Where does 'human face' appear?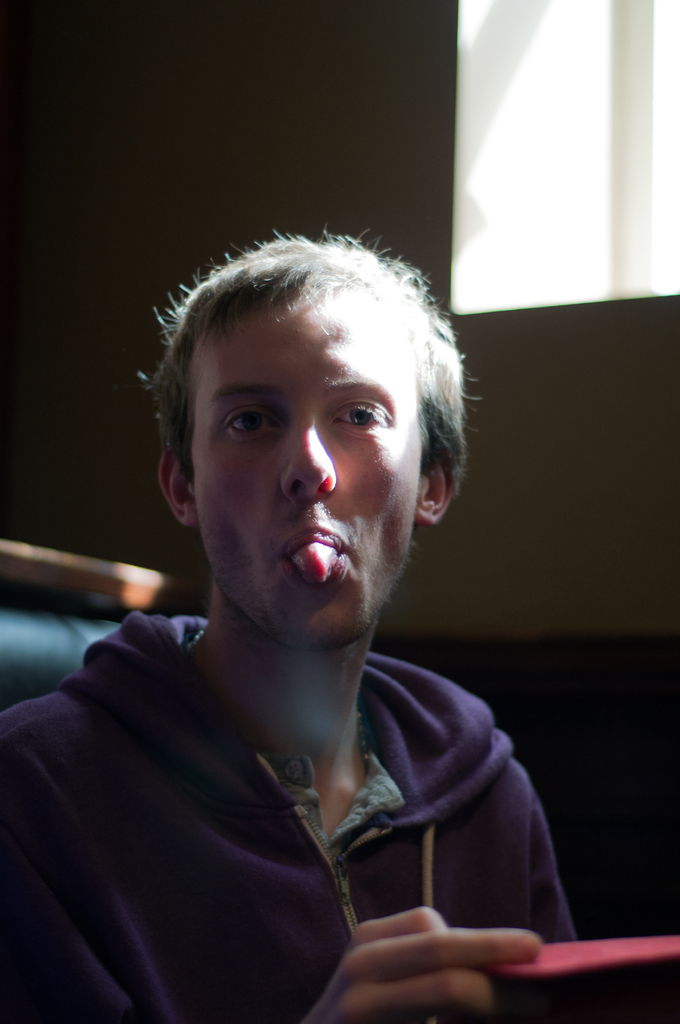
Appears at pyautogui.locateOnScreen(187, 287, 420, 659).
